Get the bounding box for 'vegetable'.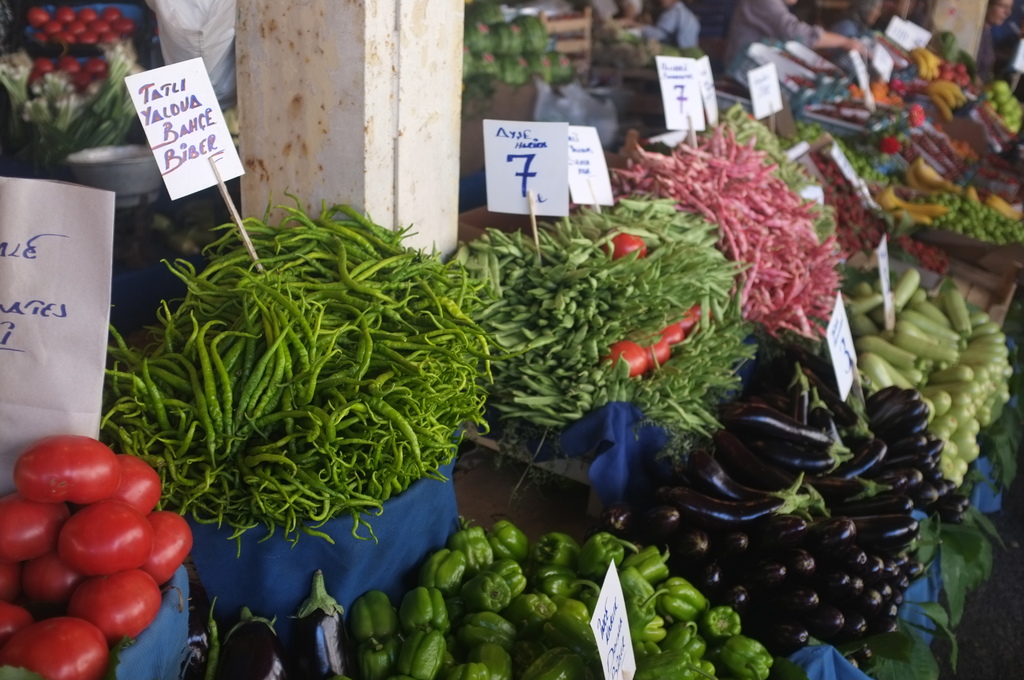
box(636, 545, 670, 580).
